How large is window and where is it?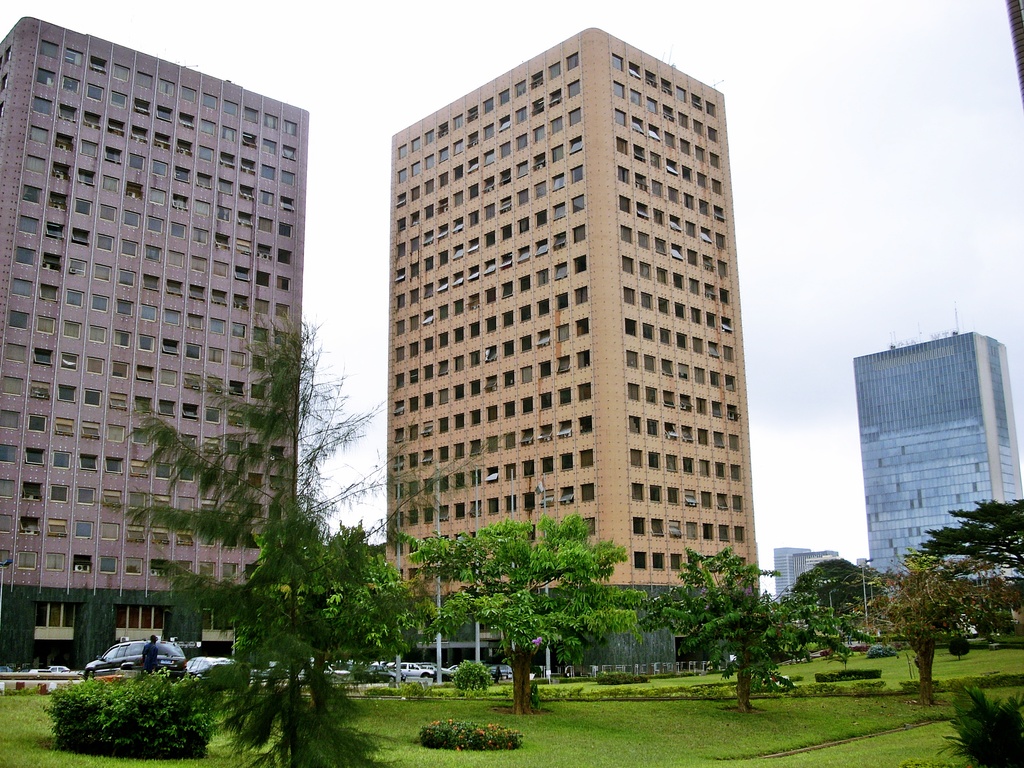
Bounding box: [58,106,77,122].
